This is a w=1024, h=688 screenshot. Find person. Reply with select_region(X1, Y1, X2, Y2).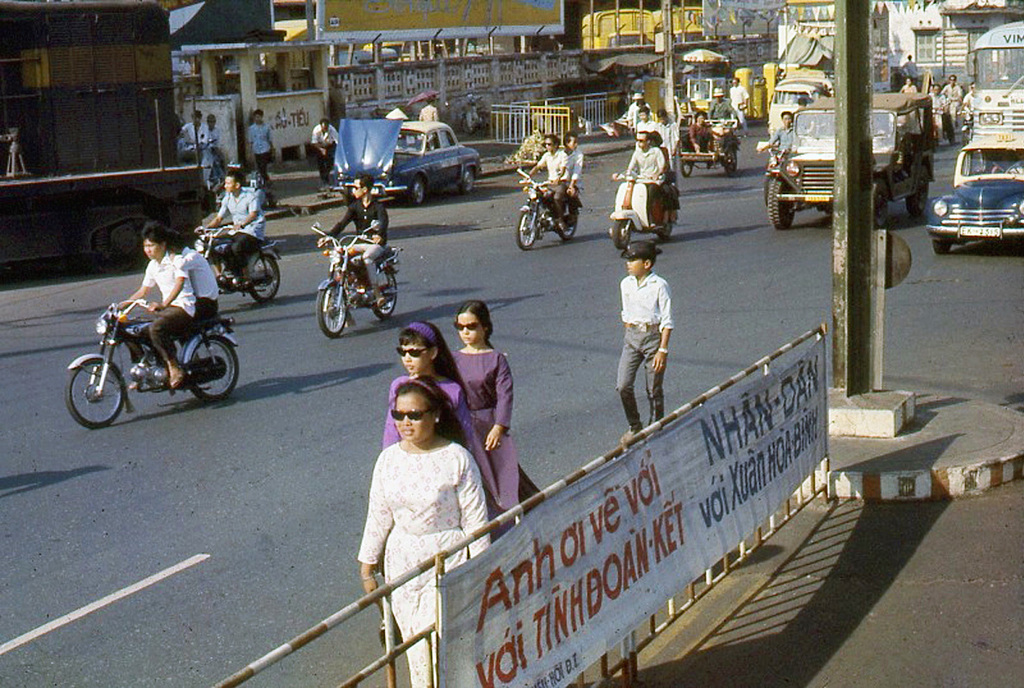
select_region(379, 315, 486, 455).
